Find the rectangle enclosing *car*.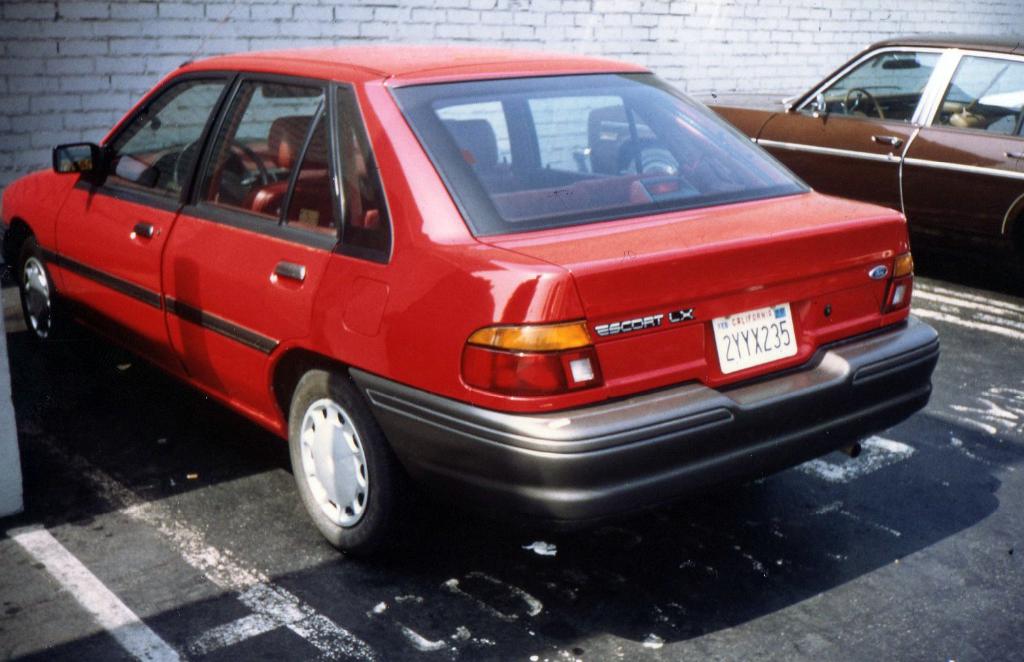
x1=0 y1=48 x2=944 y2=553.
